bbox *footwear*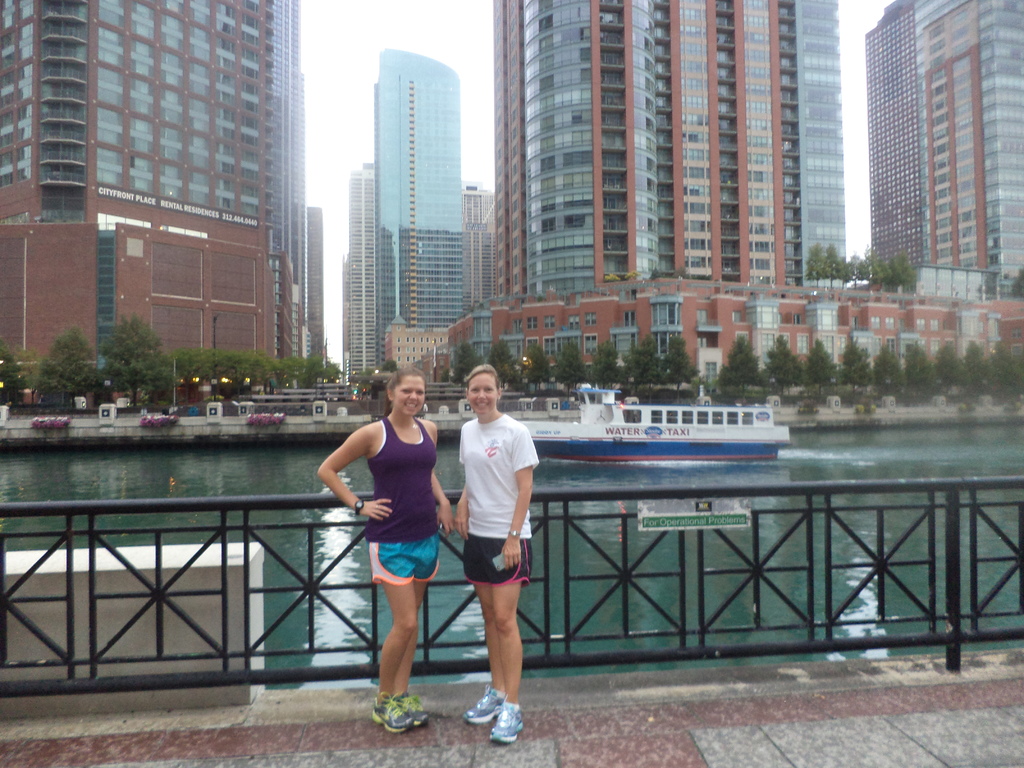
region(403, 688, 426, 717)
